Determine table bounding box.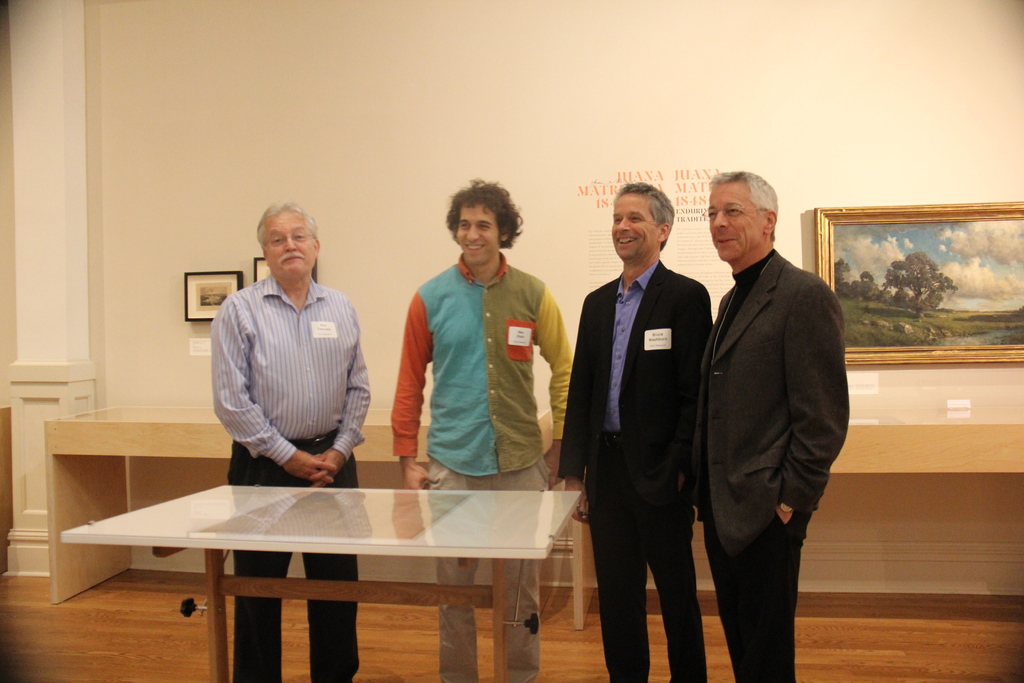
Determined: box=[41, 464, 589, 671].
